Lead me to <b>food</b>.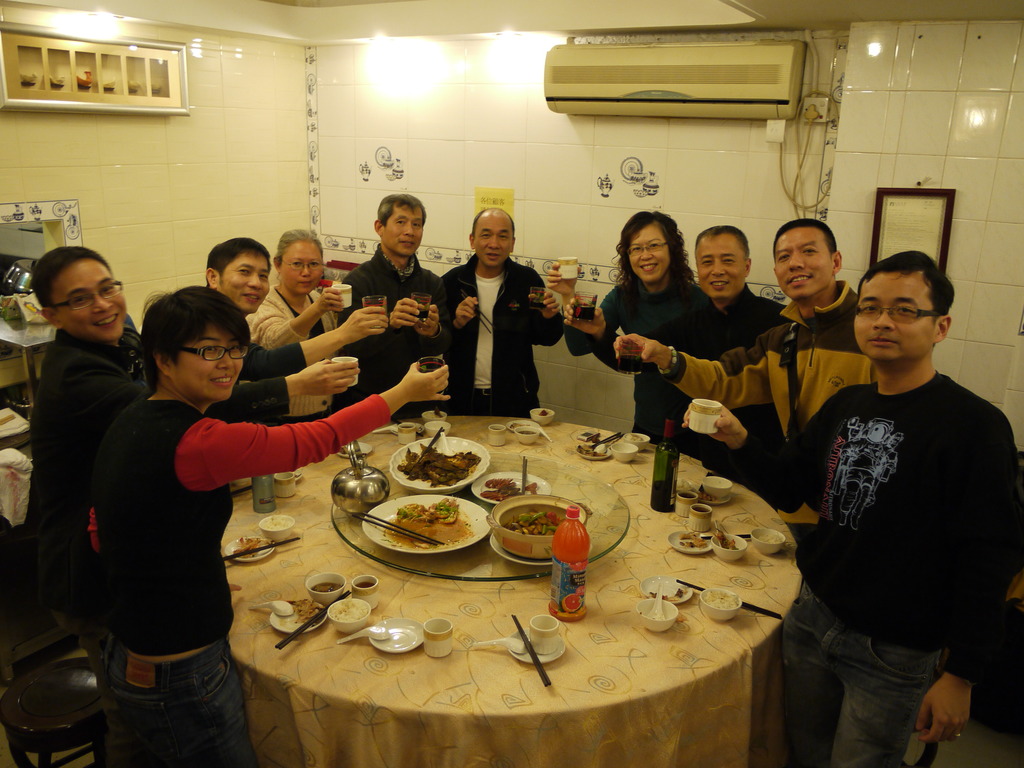
Lead to 423:410:442:421.
